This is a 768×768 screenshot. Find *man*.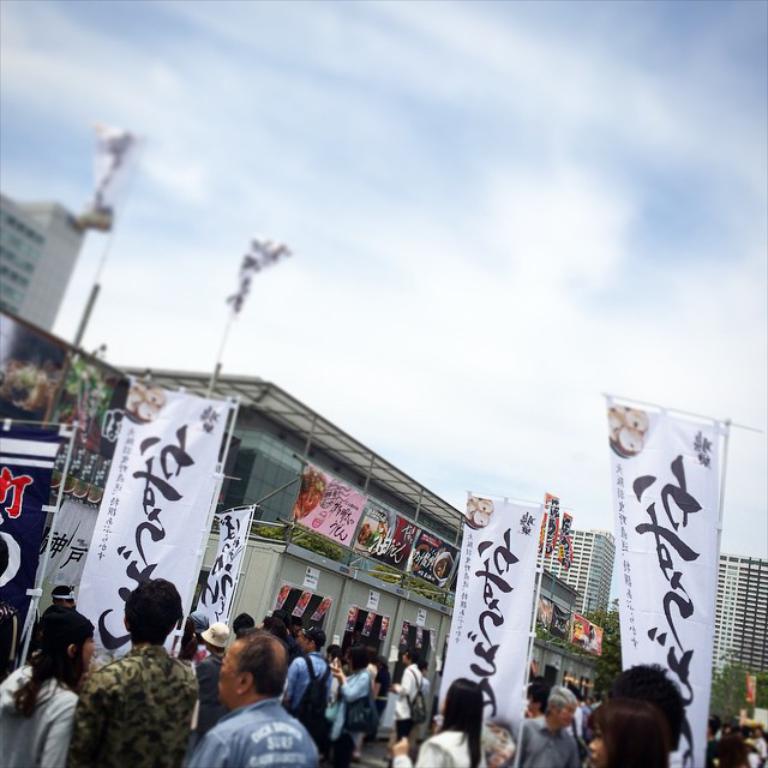
Bounding box: (395, 638, 443, 752).
